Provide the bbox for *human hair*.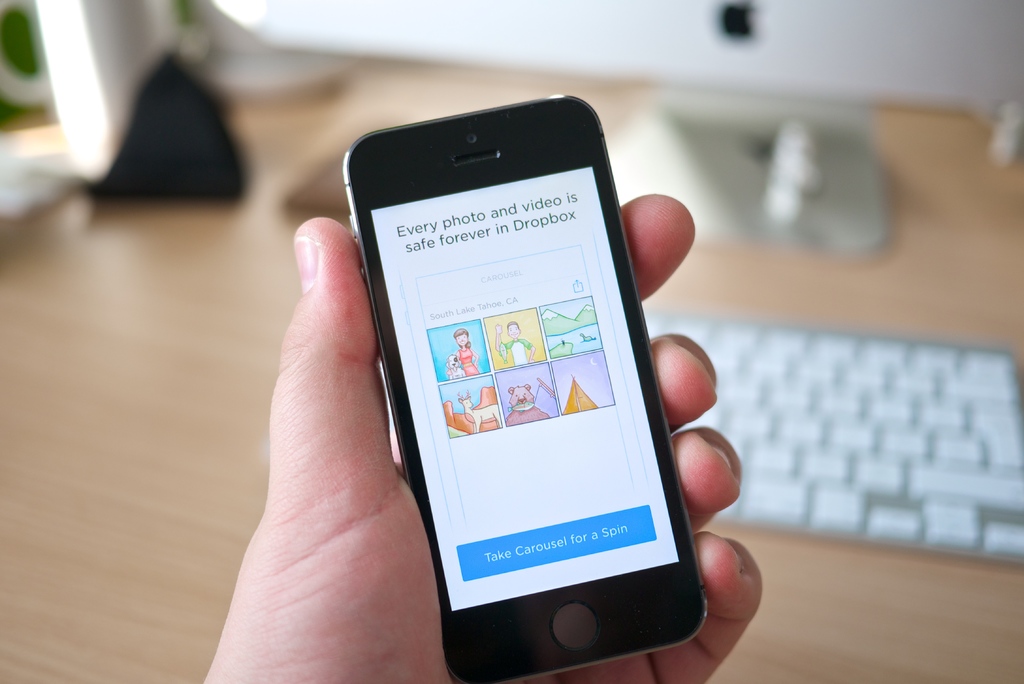
rect(452, 326, 472, 351).
